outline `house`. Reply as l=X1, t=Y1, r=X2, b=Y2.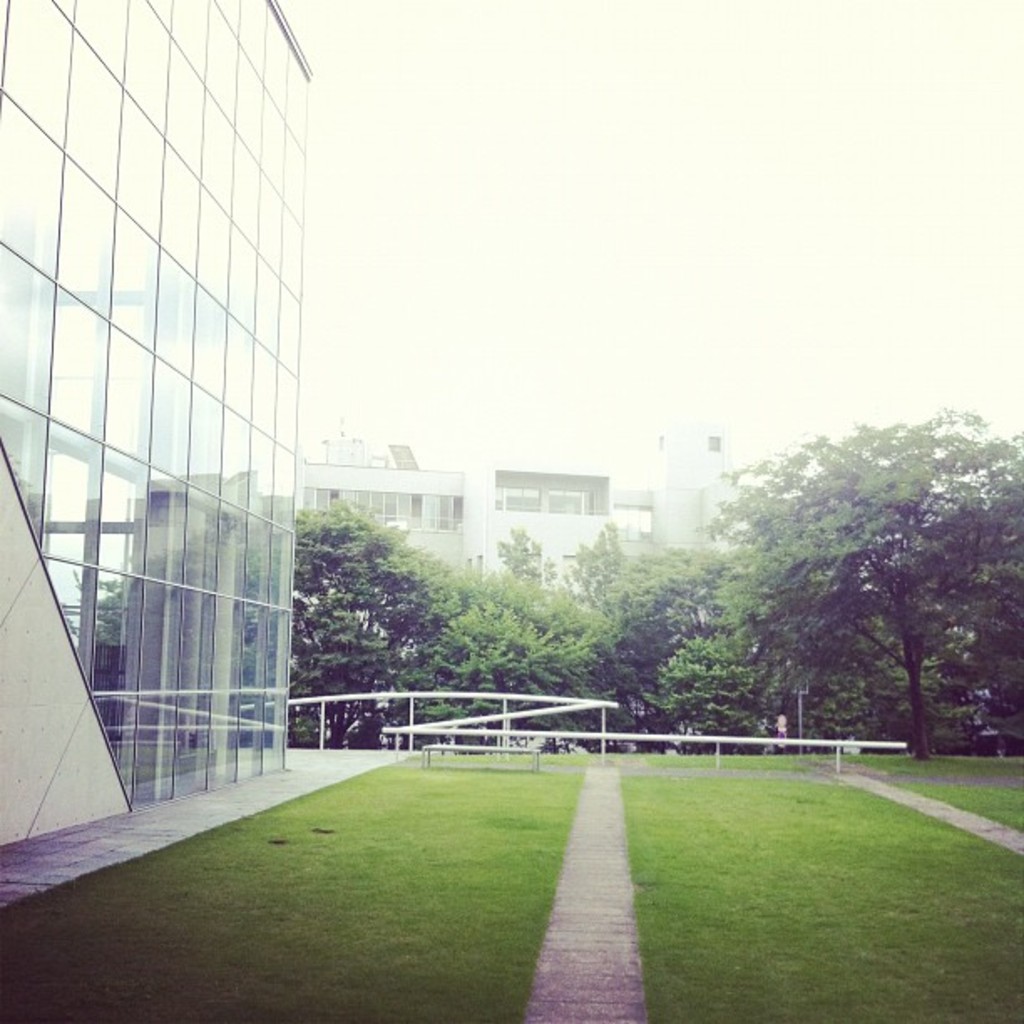
l=612, t=422, r=743, b=556.
